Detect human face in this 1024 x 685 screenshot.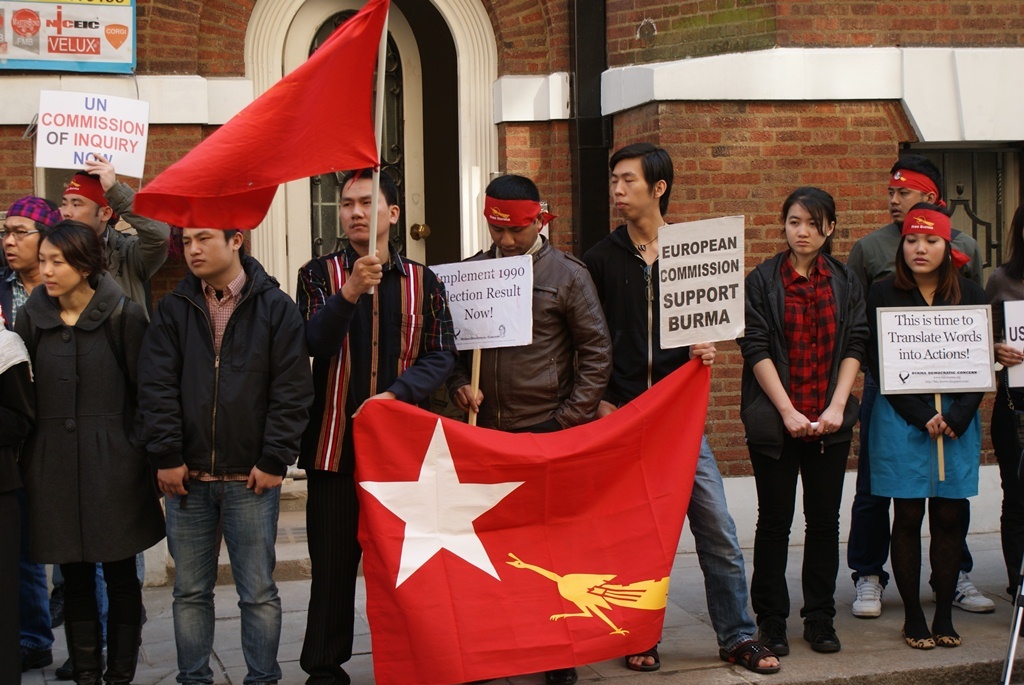
Detection: pyautogui.locateOnScreen(781, 204, 828, 254).
